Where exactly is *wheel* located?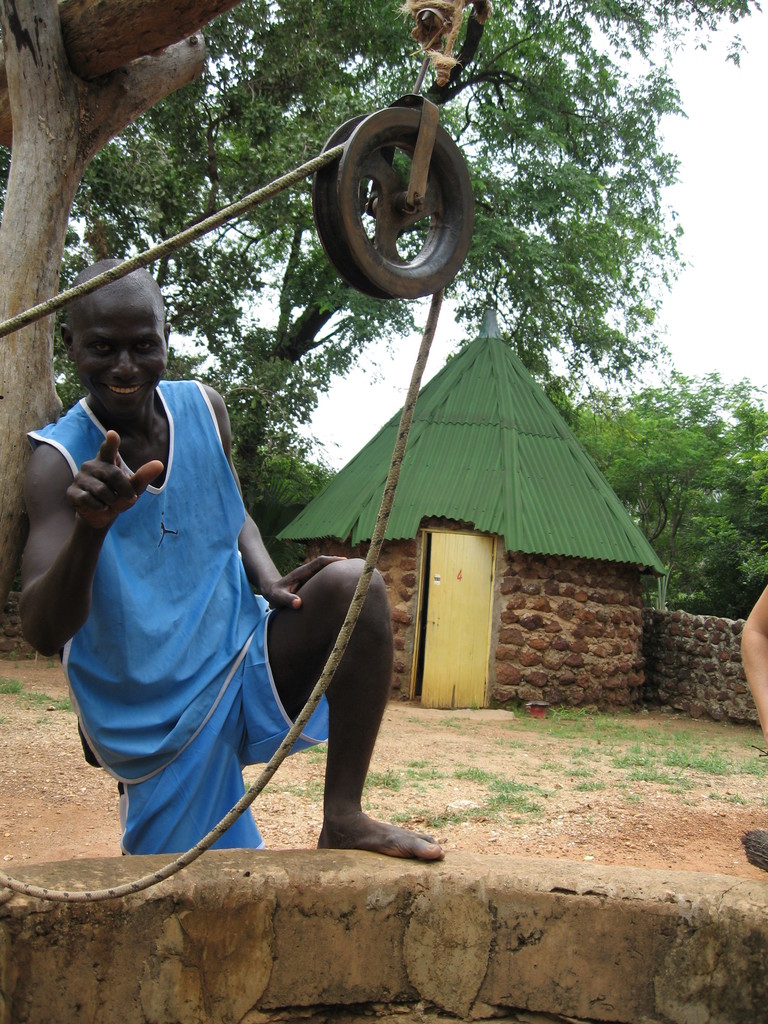
Its bounding box is locate(319, 102, 476, 288).
